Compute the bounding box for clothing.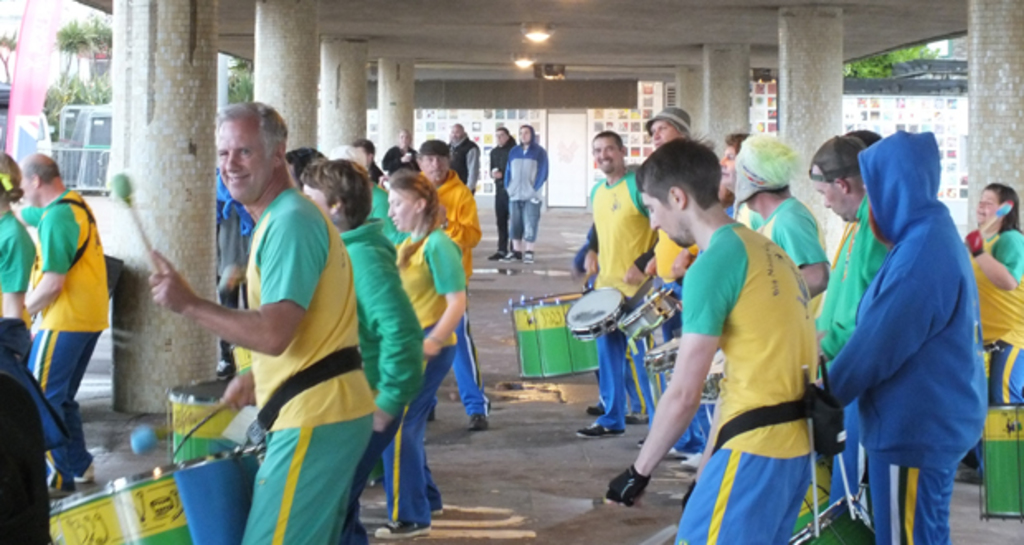
rect(487, 135, 515, 248).
